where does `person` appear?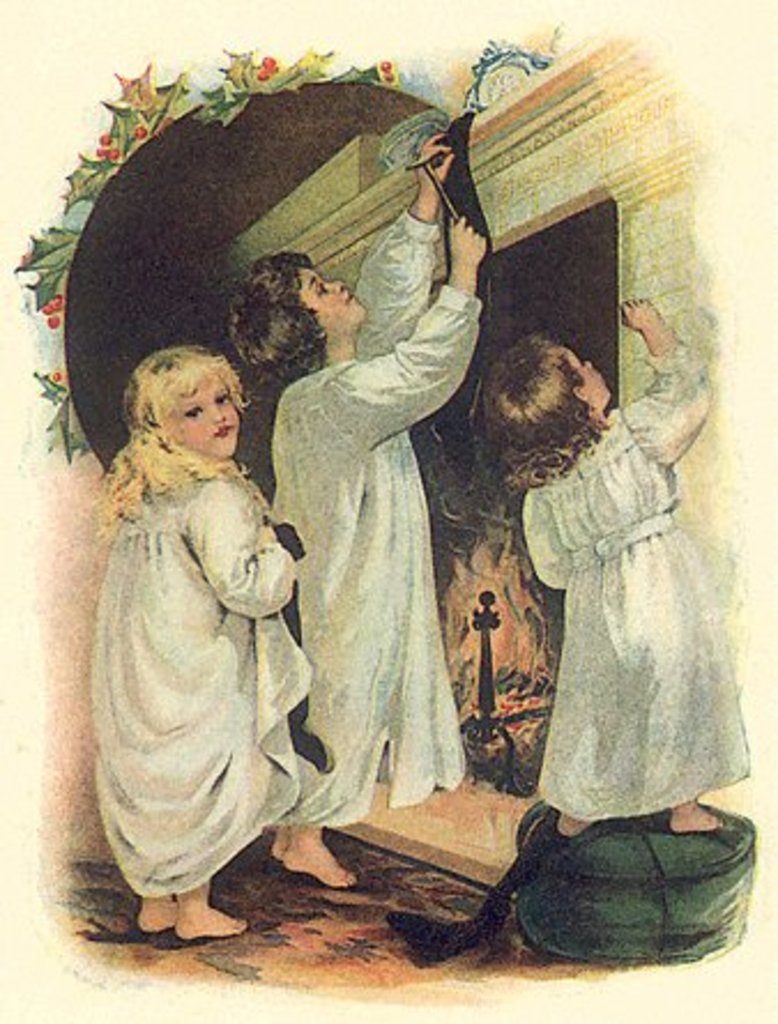
Appears at <region>221, 140, 474, 891</region>.
